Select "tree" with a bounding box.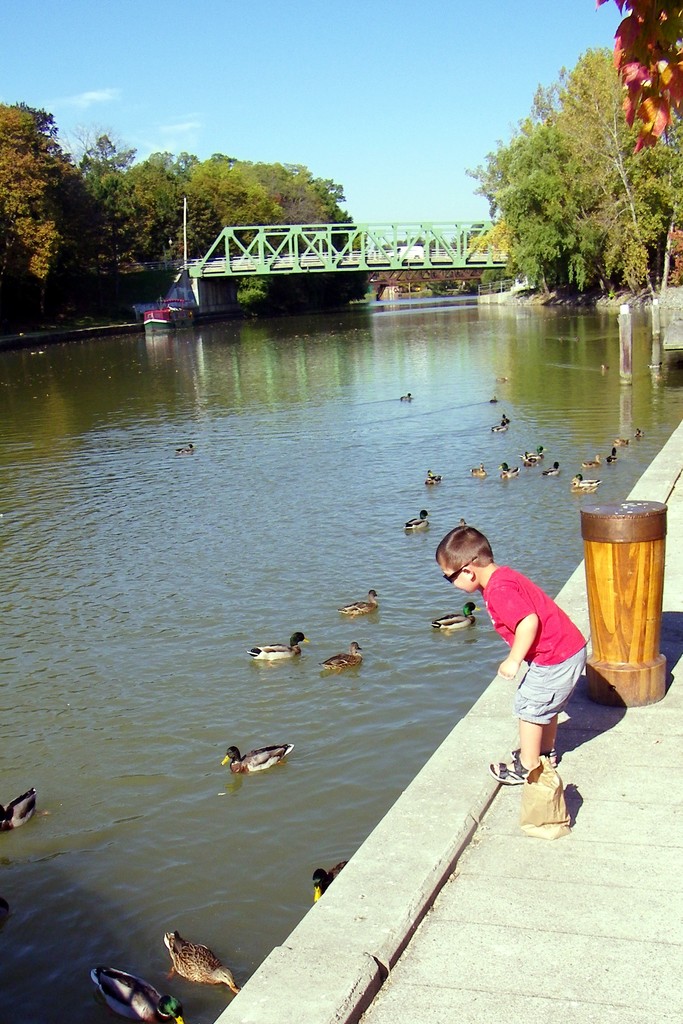
box=[591, 0, 682, 160].
